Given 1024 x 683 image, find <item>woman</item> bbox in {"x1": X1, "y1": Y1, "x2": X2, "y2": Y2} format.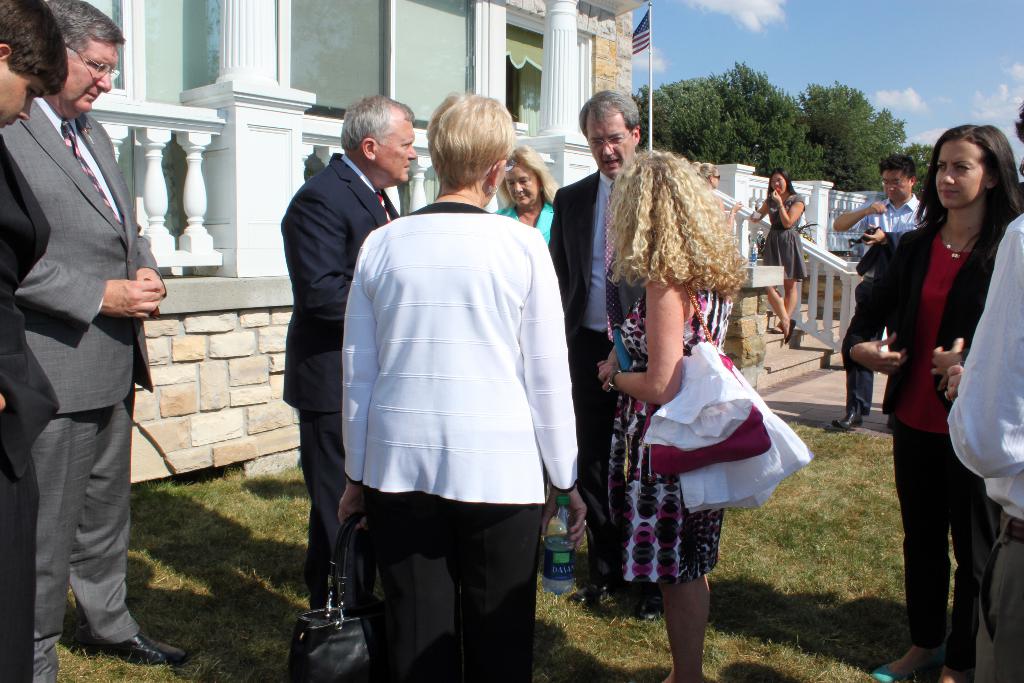
{"x1": 840, "y1": 120, "x2": 1023, "y2": 682}.
